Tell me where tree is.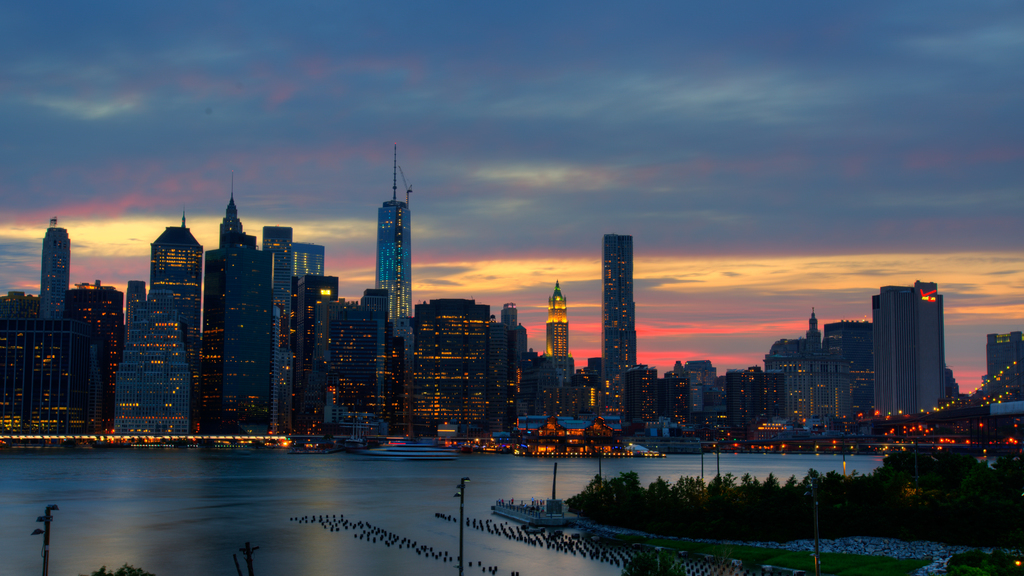
tree is at Rect(653, 469, 718, 541).
